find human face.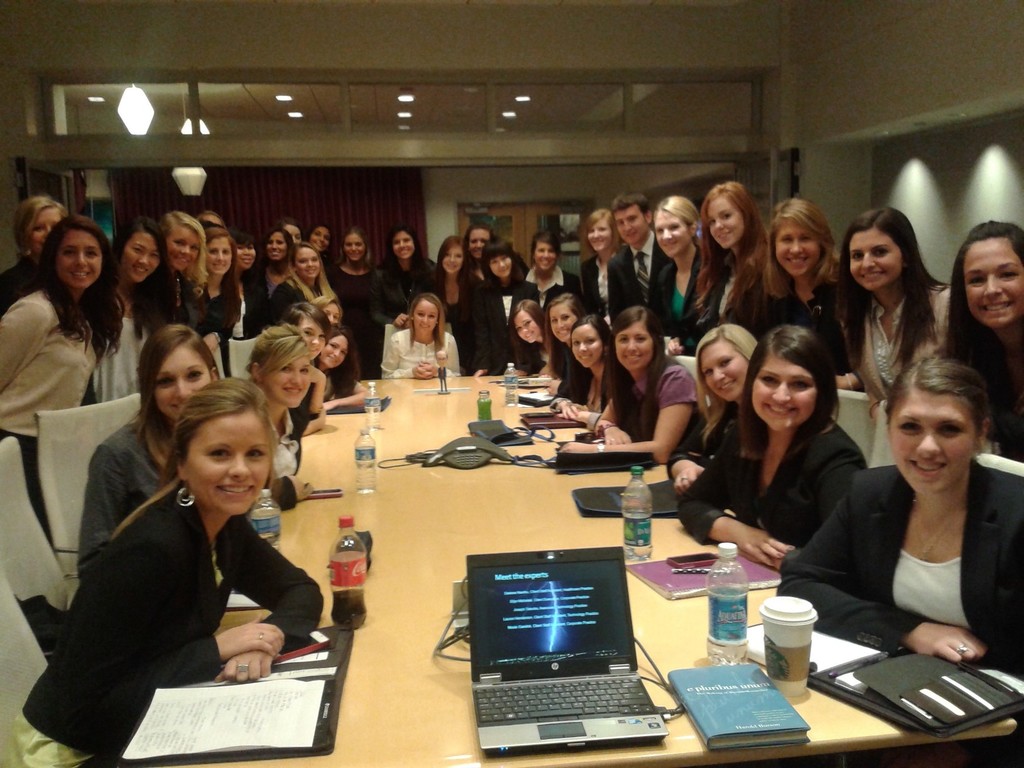
<bbox>964, 230, 1023, 328</bbox>.
